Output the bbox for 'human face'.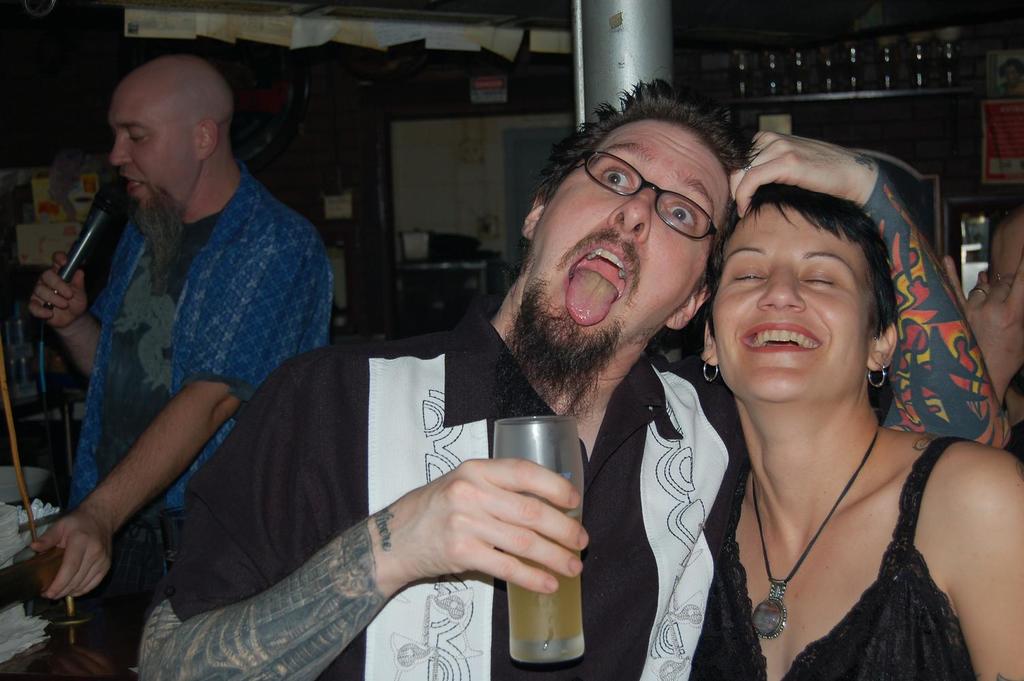
111 84 189 208.
